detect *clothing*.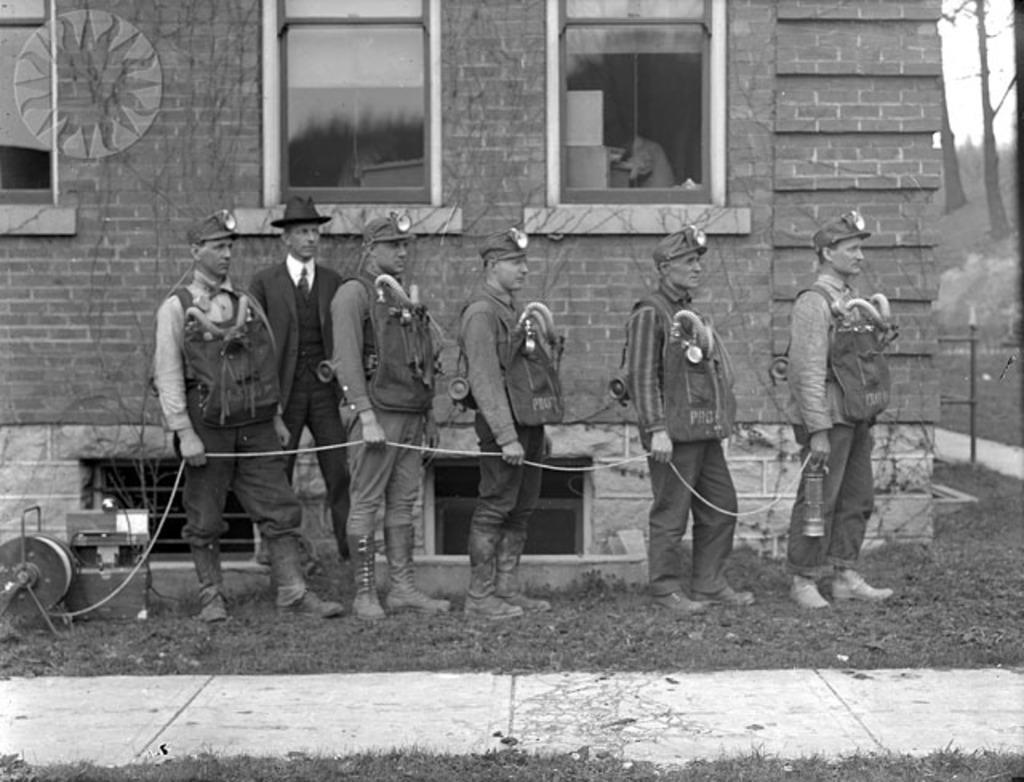
Detected at x1=248 y1=251 x2=349 y2=558.
